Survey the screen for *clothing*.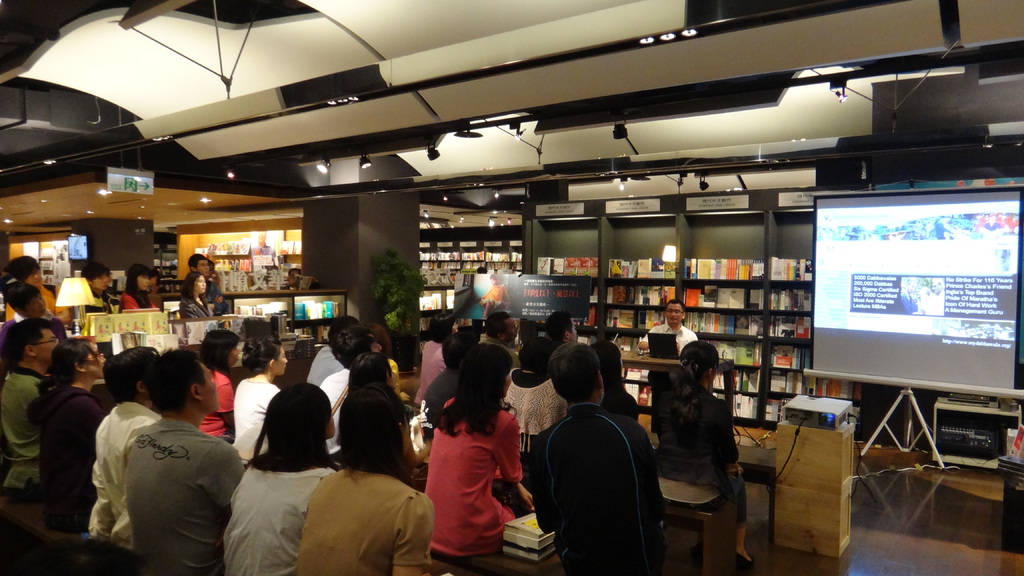
Survey found: {"left": 89, "top": 403, "right": 169, "bottom": 547}.
